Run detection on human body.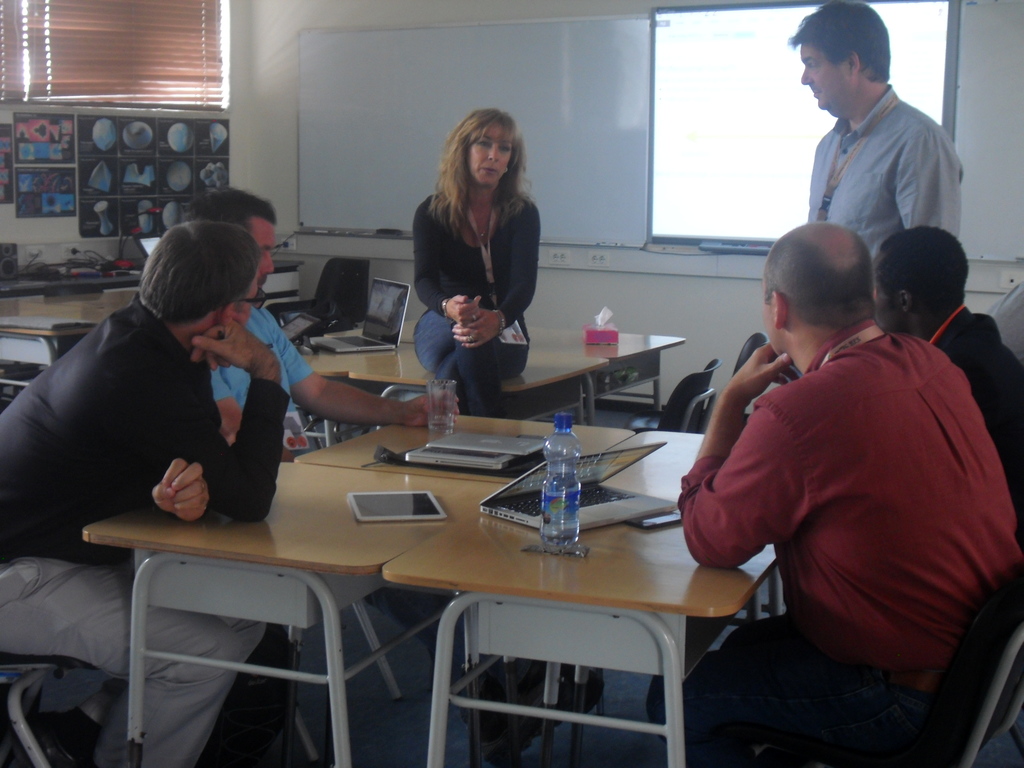
Result: {"left": 771, "top": 9, "right": 954, "bottom": 302}.
